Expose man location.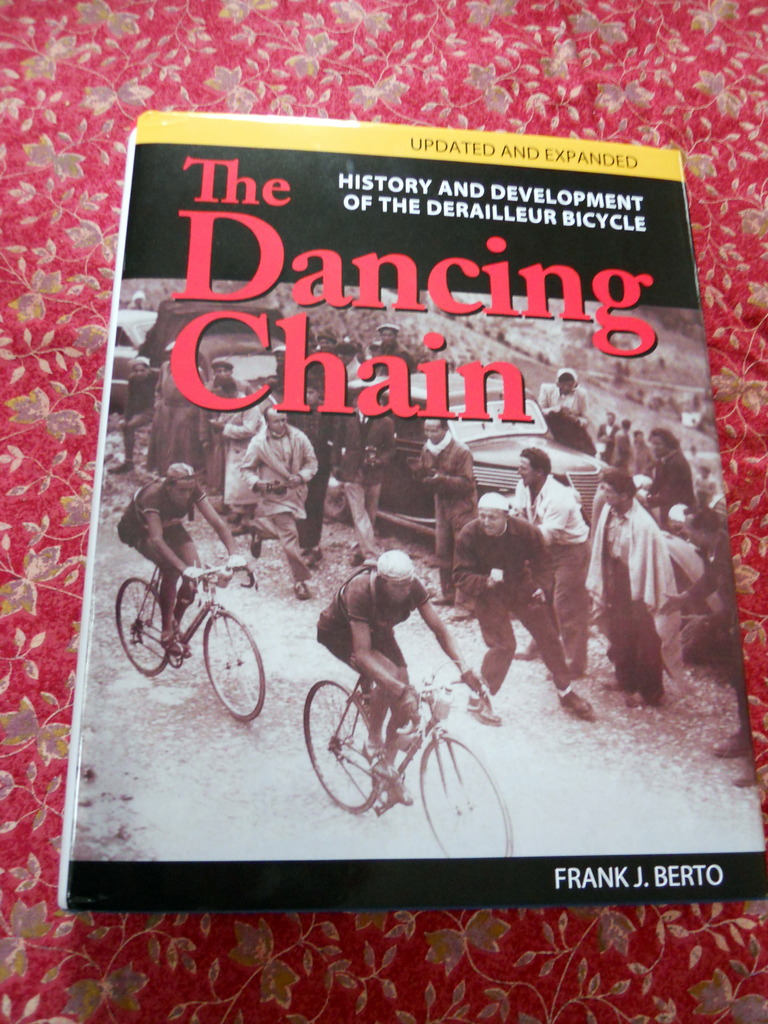
Exposed at BBox(595, 475, 682, 711).
